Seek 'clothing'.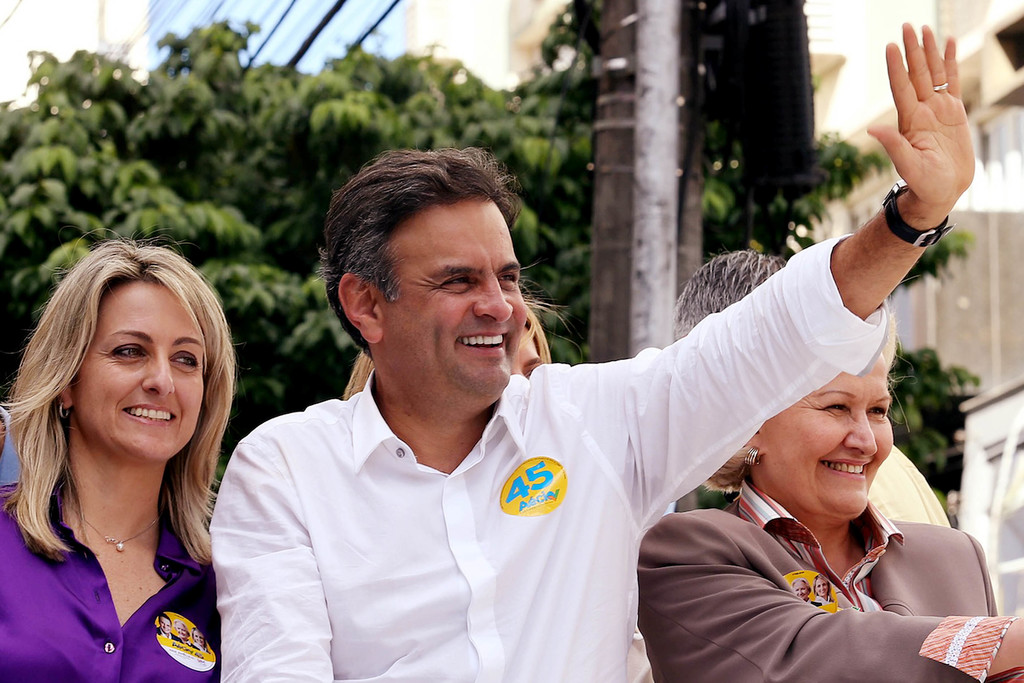
[left=868, top=440, right=956, bottom=529].
